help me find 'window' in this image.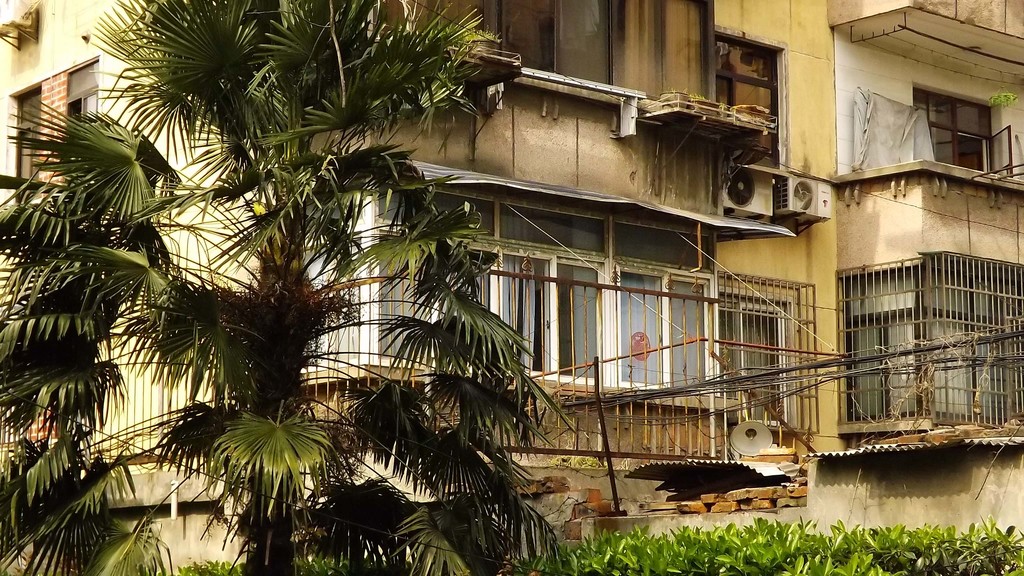
Found it: {"left": 730, "top": 34, "right": 793, "bottom": 116}.
